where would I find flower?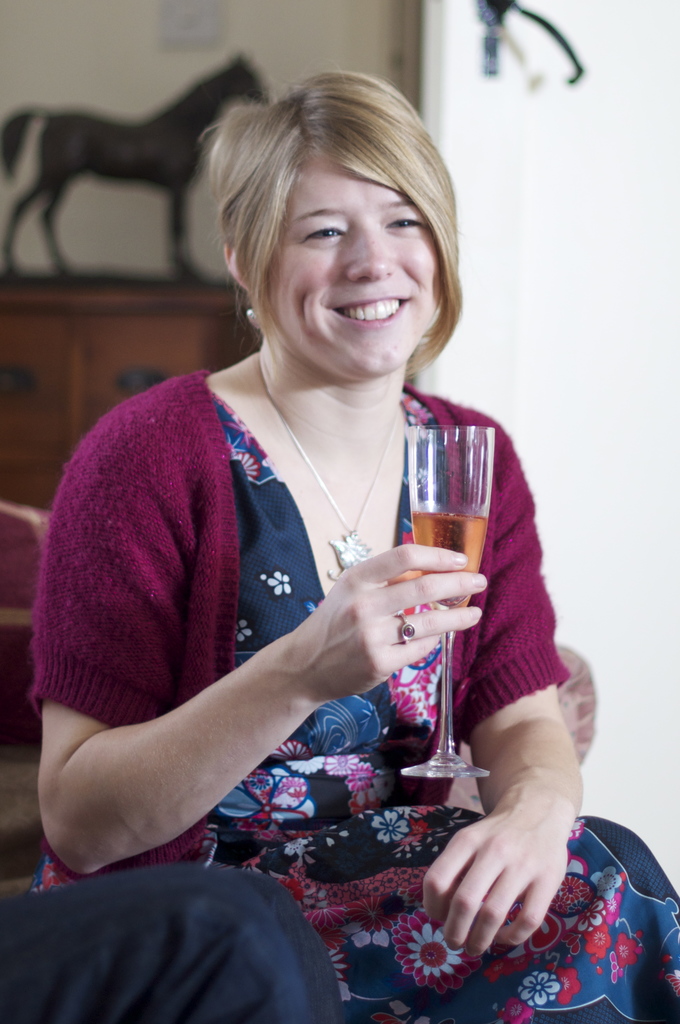
At (225,433,253,460).
